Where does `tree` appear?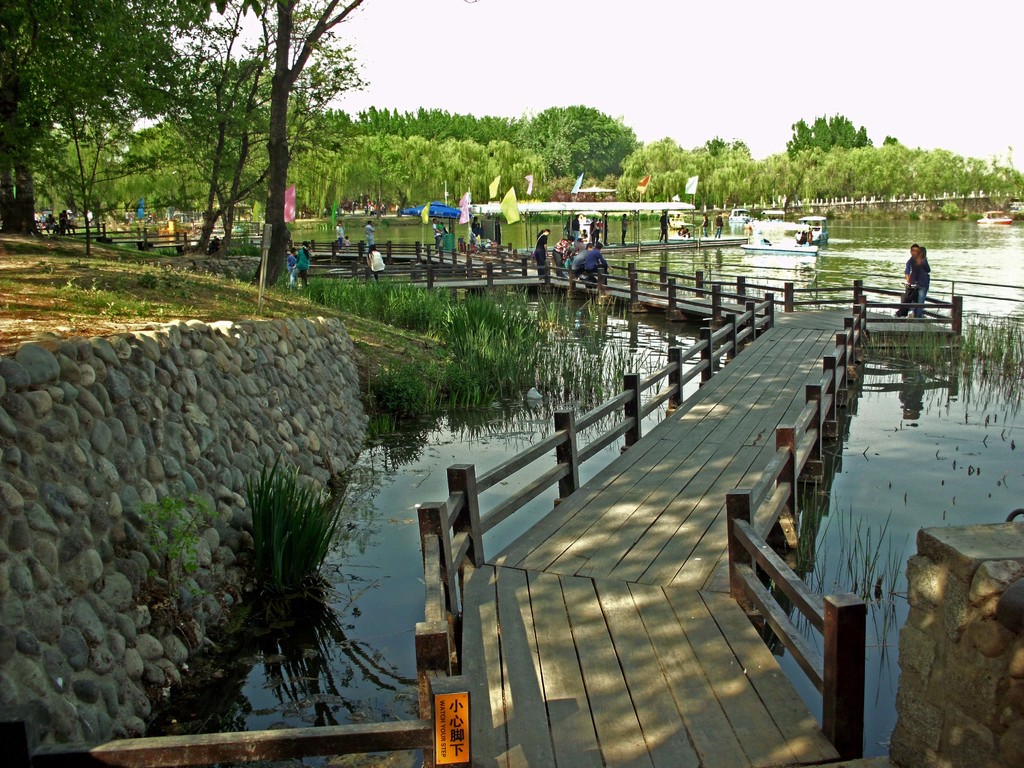
Appears at [x1=0, y1=0, x2=251, y2=241].
